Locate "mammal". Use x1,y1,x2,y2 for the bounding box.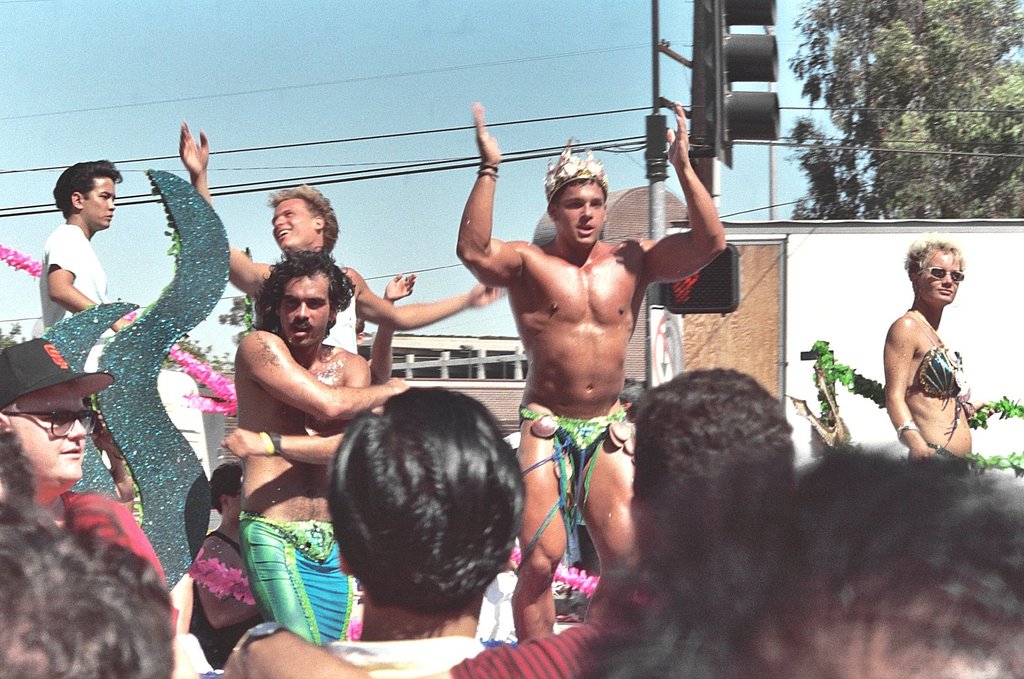
238,382,529,678.
